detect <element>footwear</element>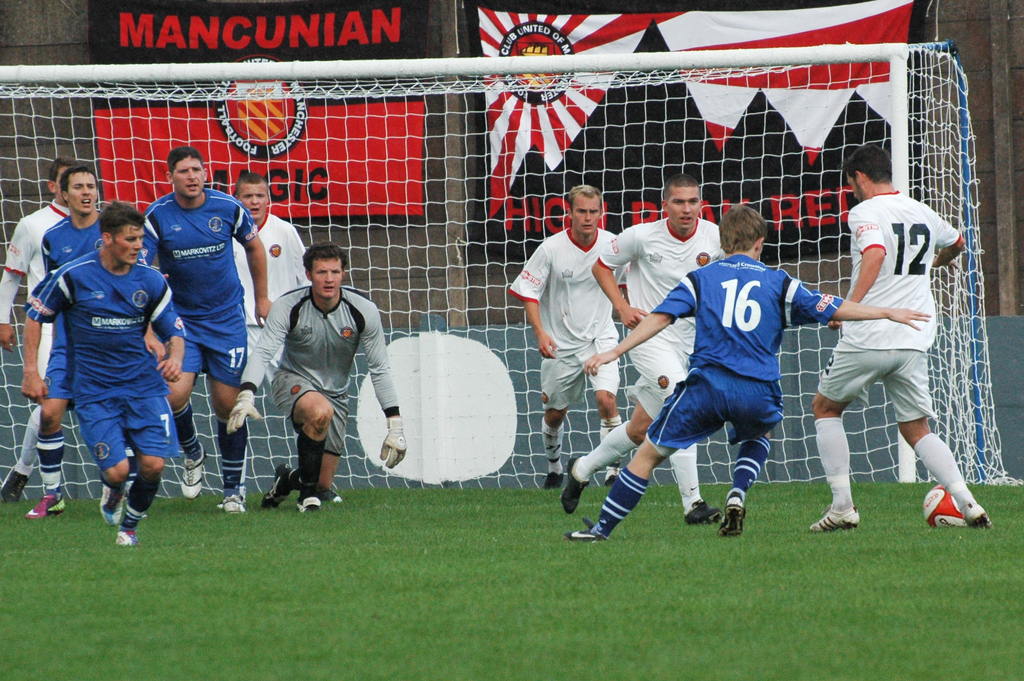
bbox=[294, 495, 326, 518]
